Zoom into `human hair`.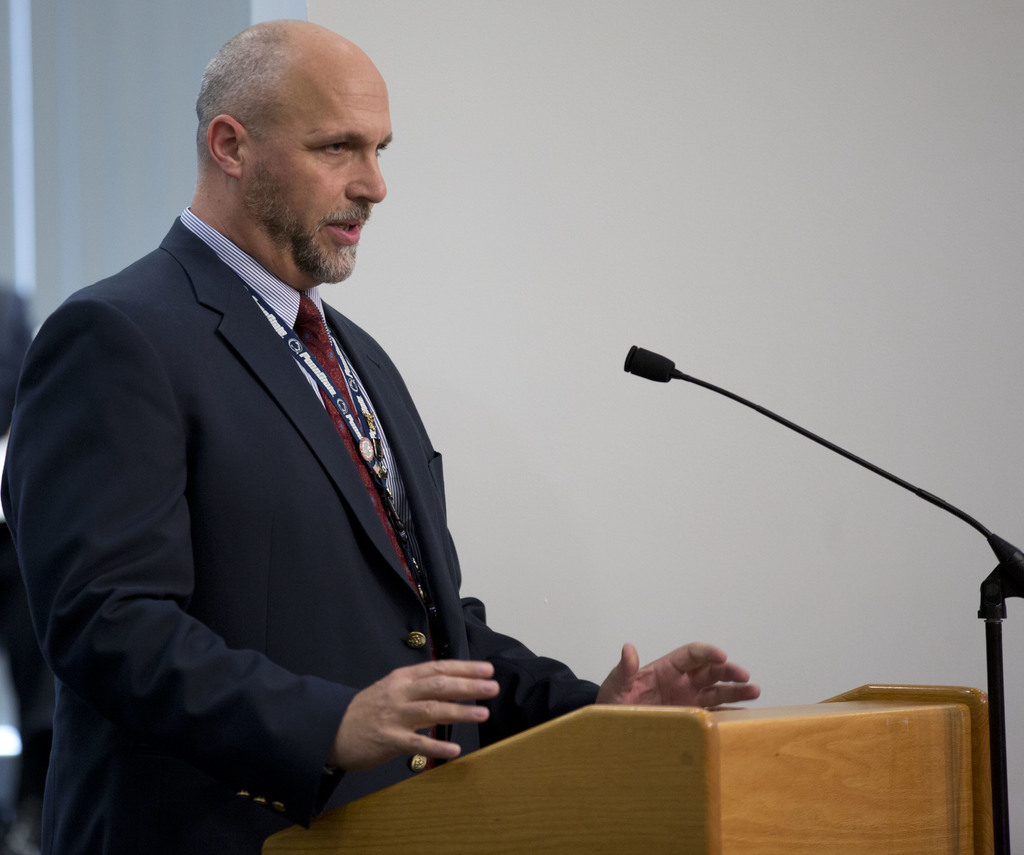
Zoom target: bbox=(195, 20, 289, 163).
